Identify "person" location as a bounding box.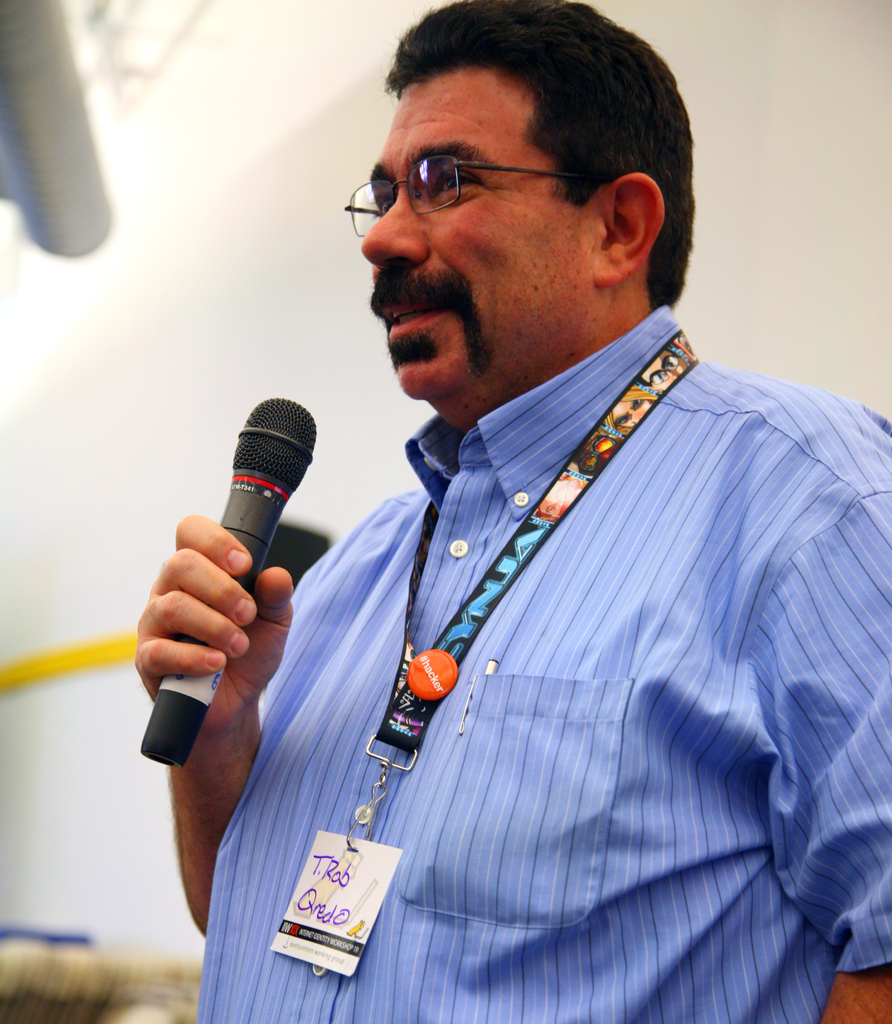
BBox(163, 22, 875, 1003).
